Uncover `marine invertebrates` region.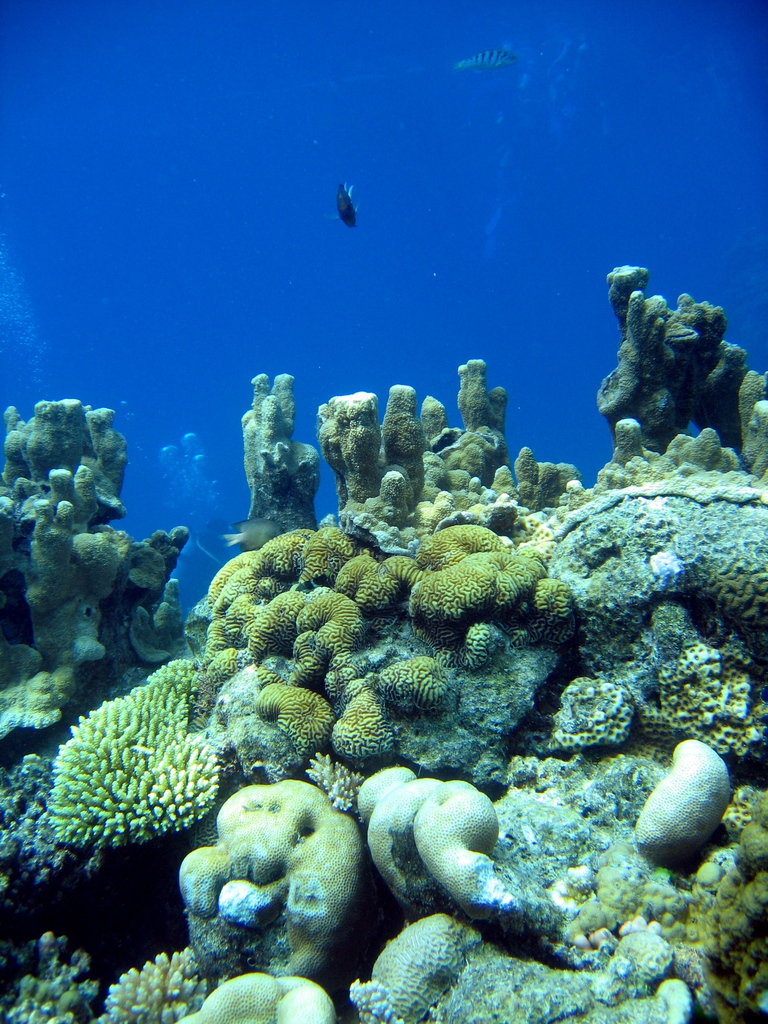
Uncovered: region(536, 571, 583, 632).
